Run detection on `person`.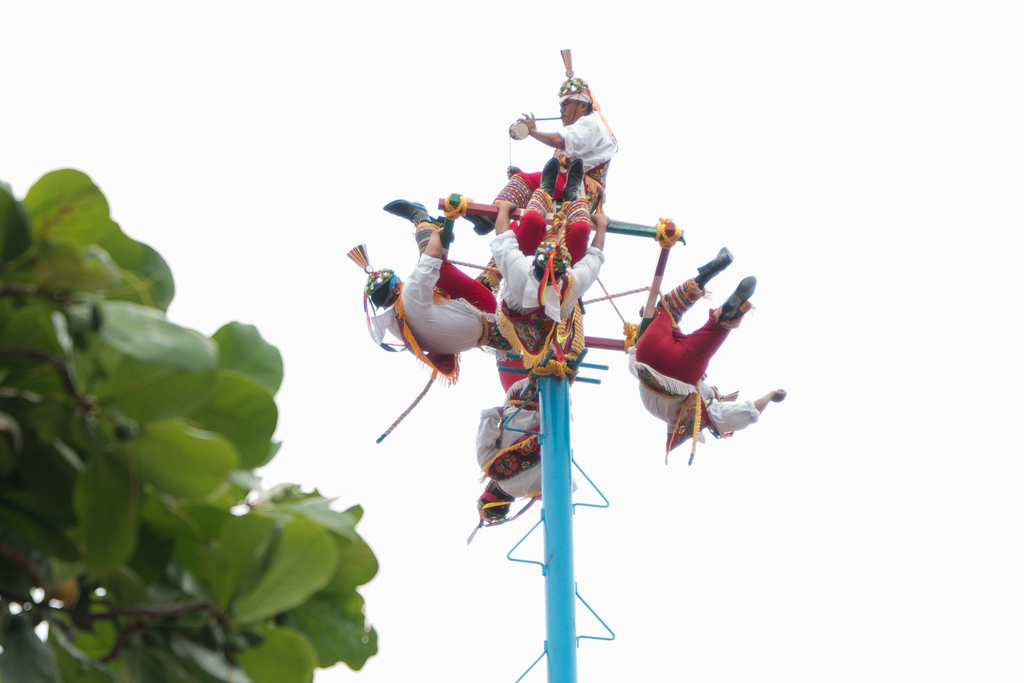
Result: 352/196/500/381.
